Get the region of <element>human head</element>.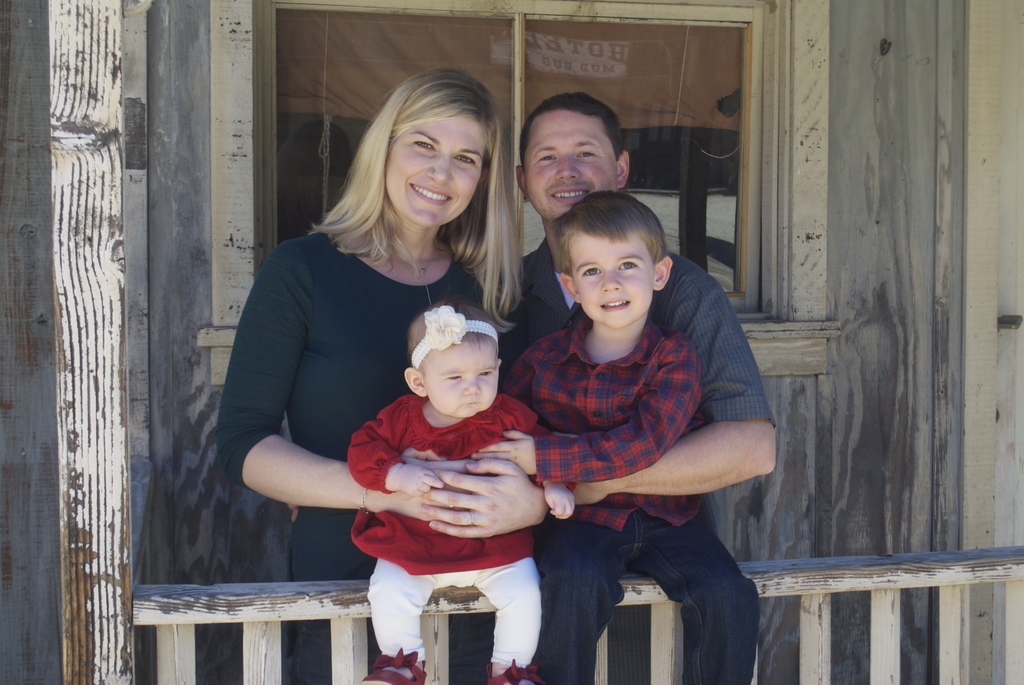
pyautogui.locateOnScreen(396, 303, 499, 422).
